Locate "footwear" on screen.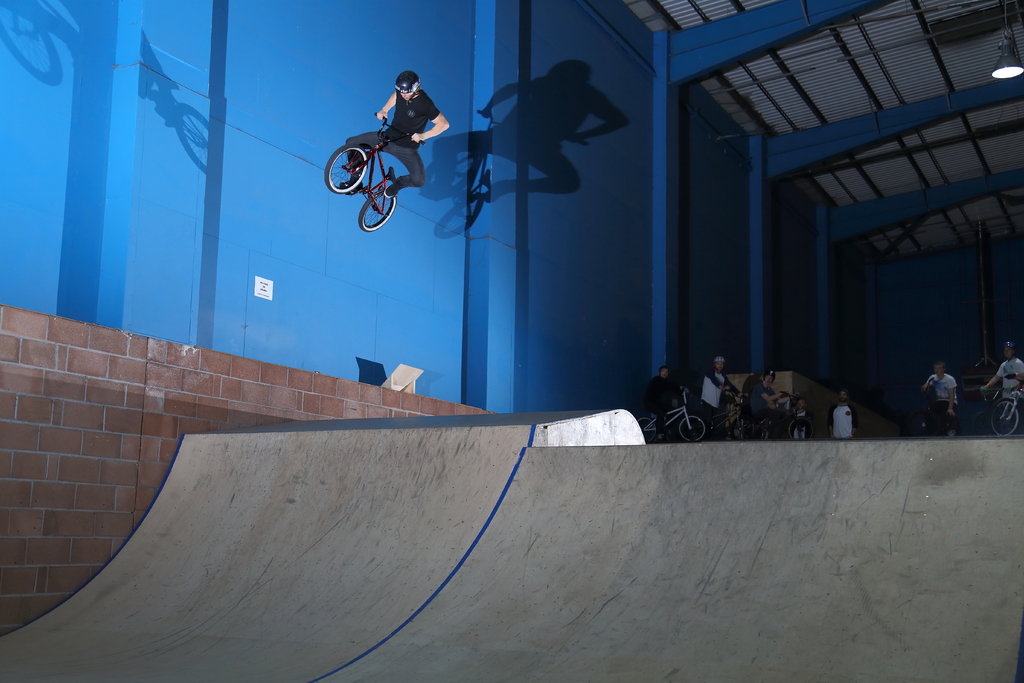
On screen at box(338, 160, 358, 171).
